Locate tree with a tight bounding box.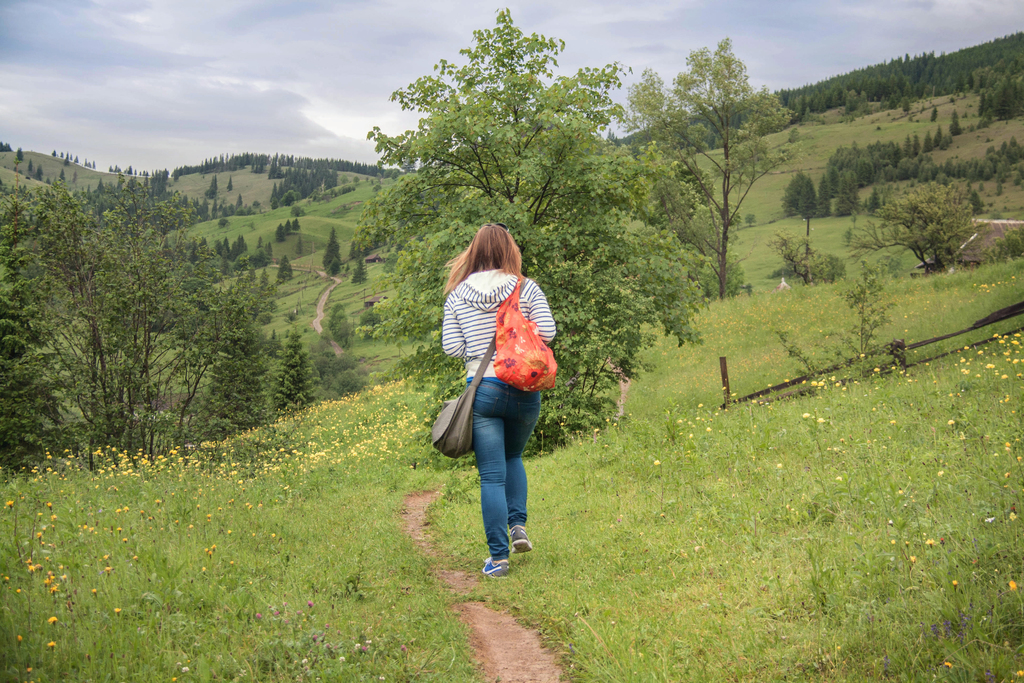
37/162/44/183.
